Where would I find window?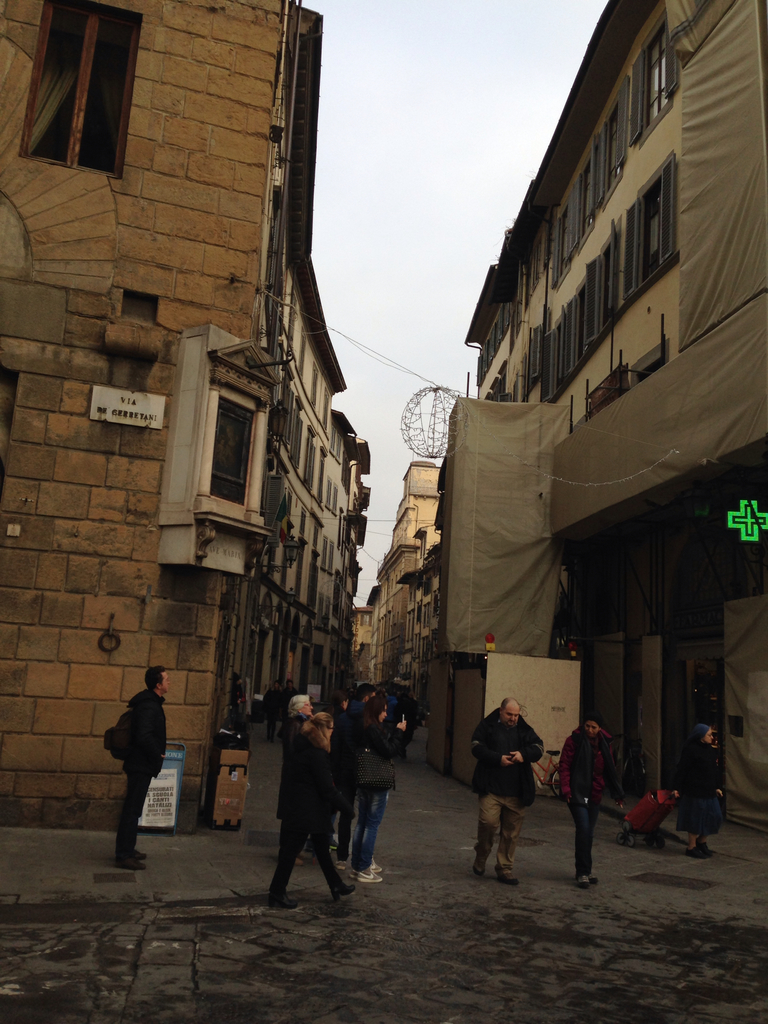
At 20, 0, 157, 182.
